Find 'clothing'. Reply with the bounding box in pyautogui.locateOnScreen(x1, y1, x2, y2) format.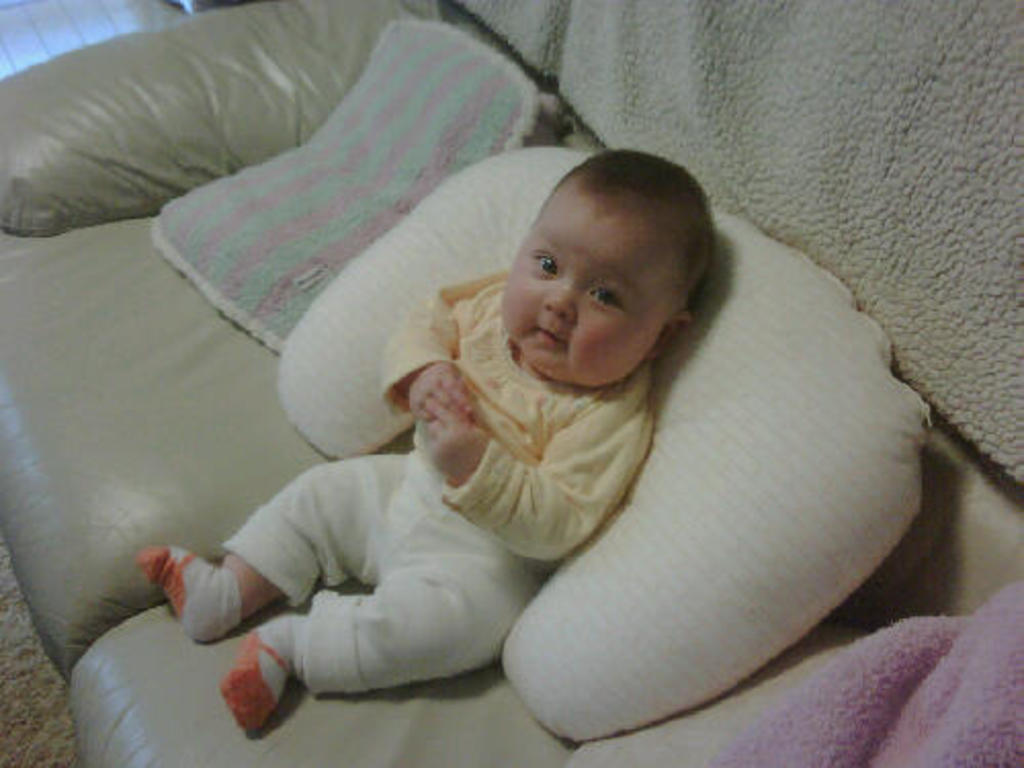
pyautogui.locateOnScreen(133, 545, 244, 641).
